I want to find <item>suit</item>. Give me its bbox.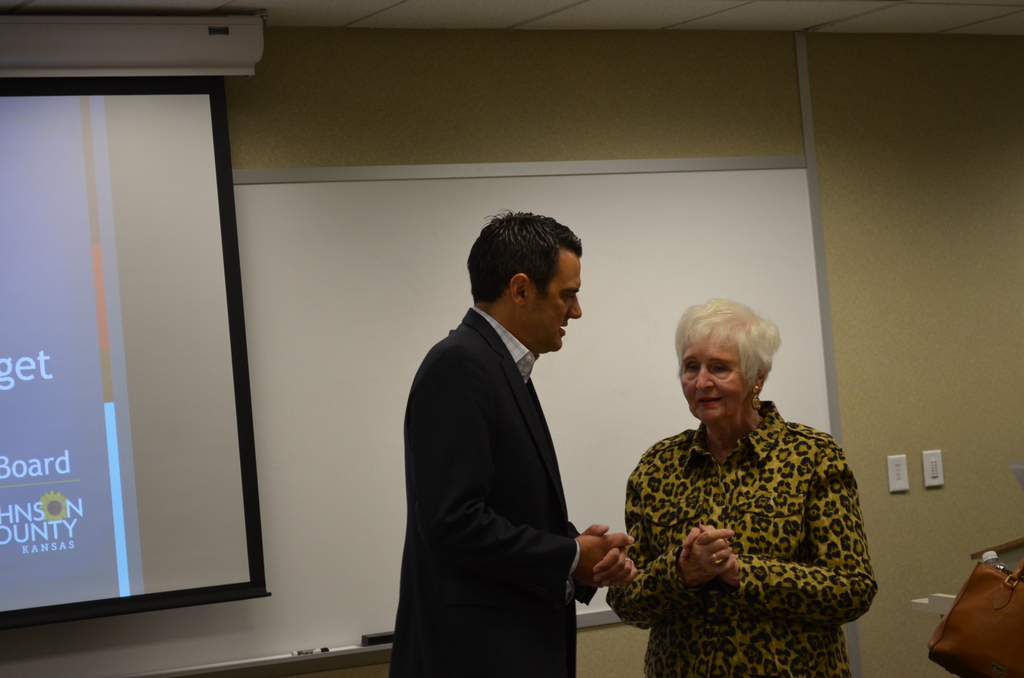
select_region(402, 309, 589, 677).
